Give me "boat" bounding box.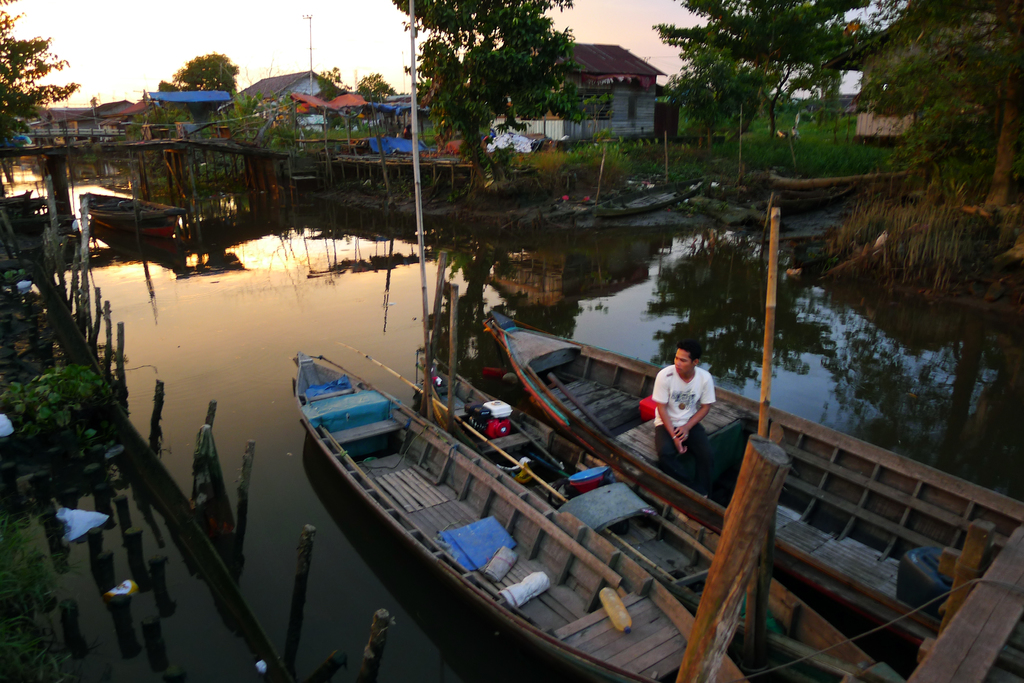
79, 189, 189, 241.
